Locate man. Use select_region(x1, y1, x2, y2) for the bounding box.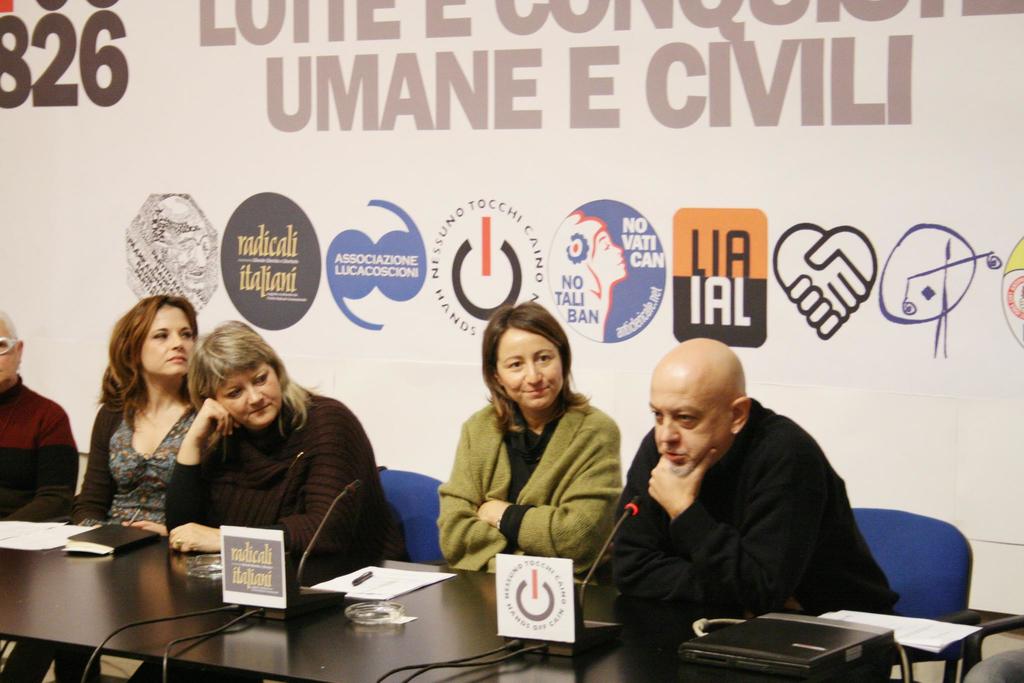
select_region(590, 349, 914, 648).
